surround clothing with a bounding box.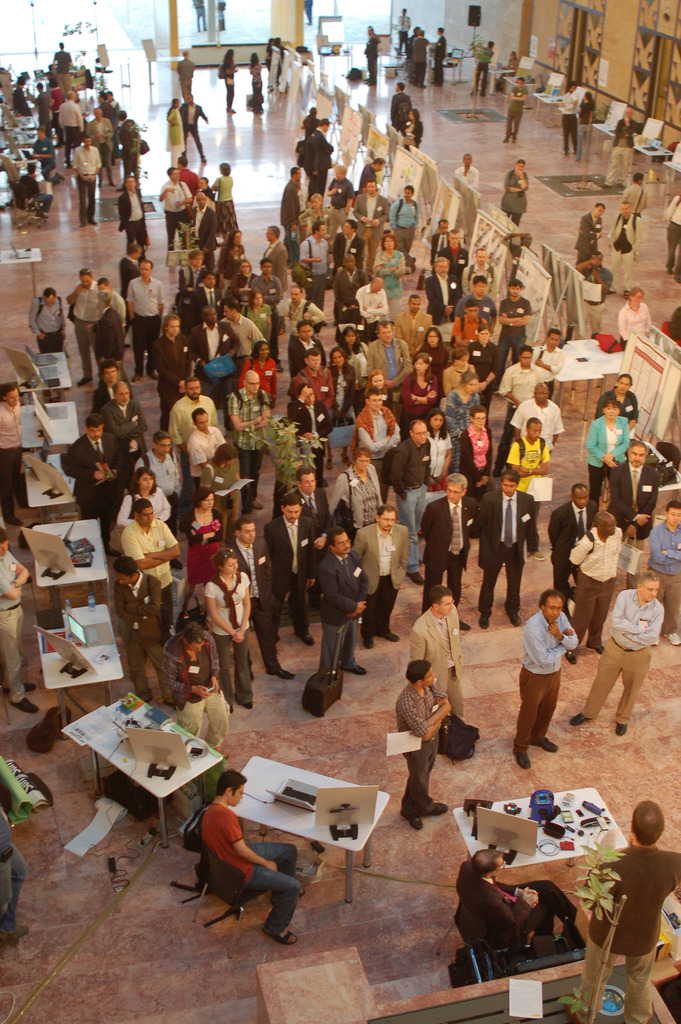
(356,166,379,195).
